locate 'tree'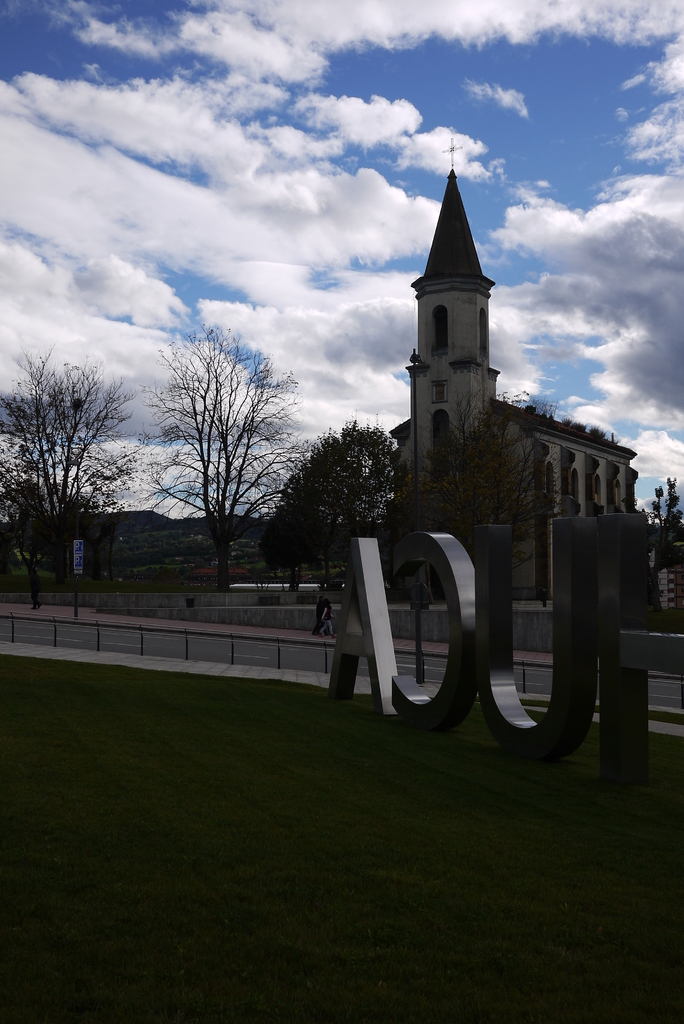
left=133, top=321, right=315, bottom=589
